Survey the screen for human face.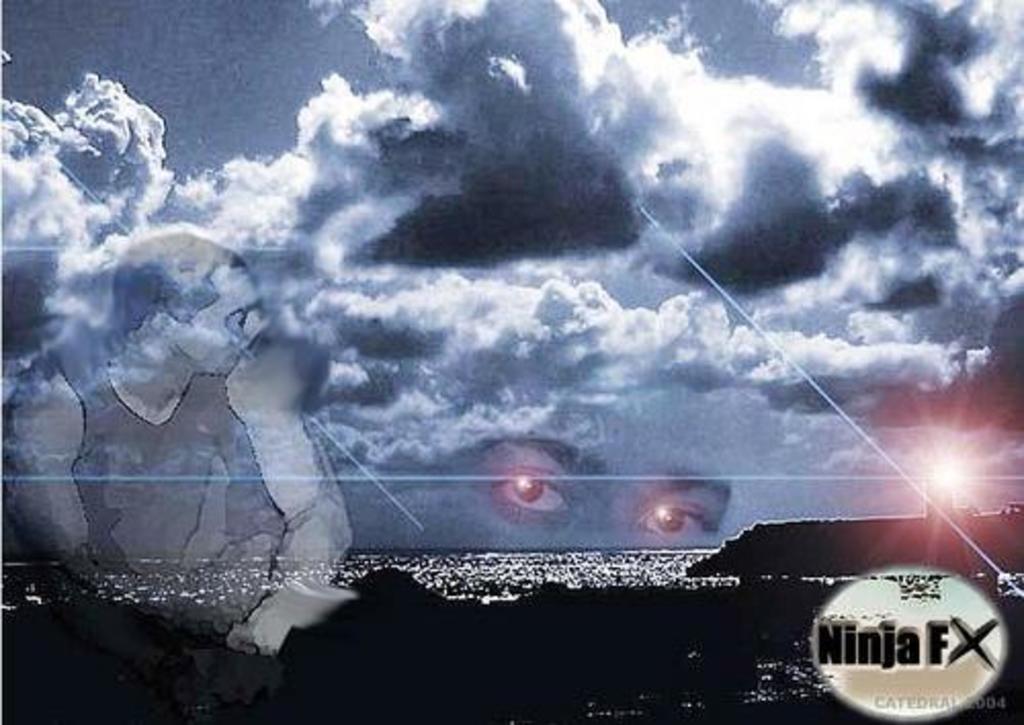
Survey found: region(426, 379, 733, 549).
